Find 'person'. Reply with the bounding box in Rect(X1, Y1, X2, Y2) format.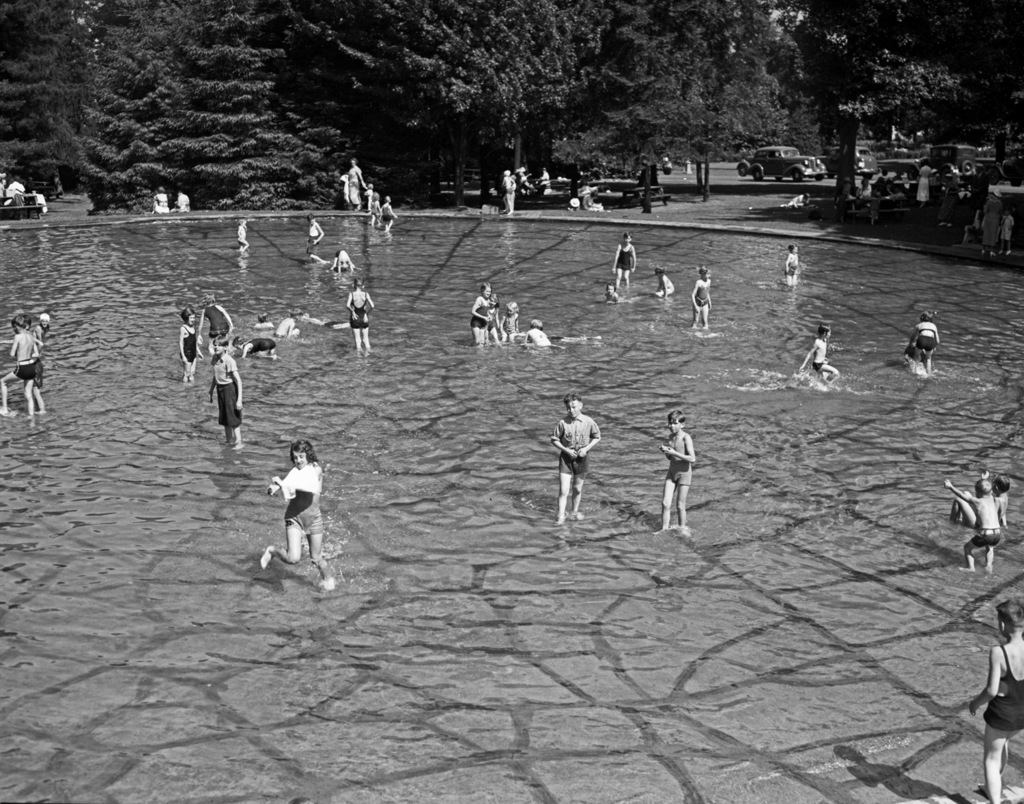
Rect(150, 183, 165, 211).
